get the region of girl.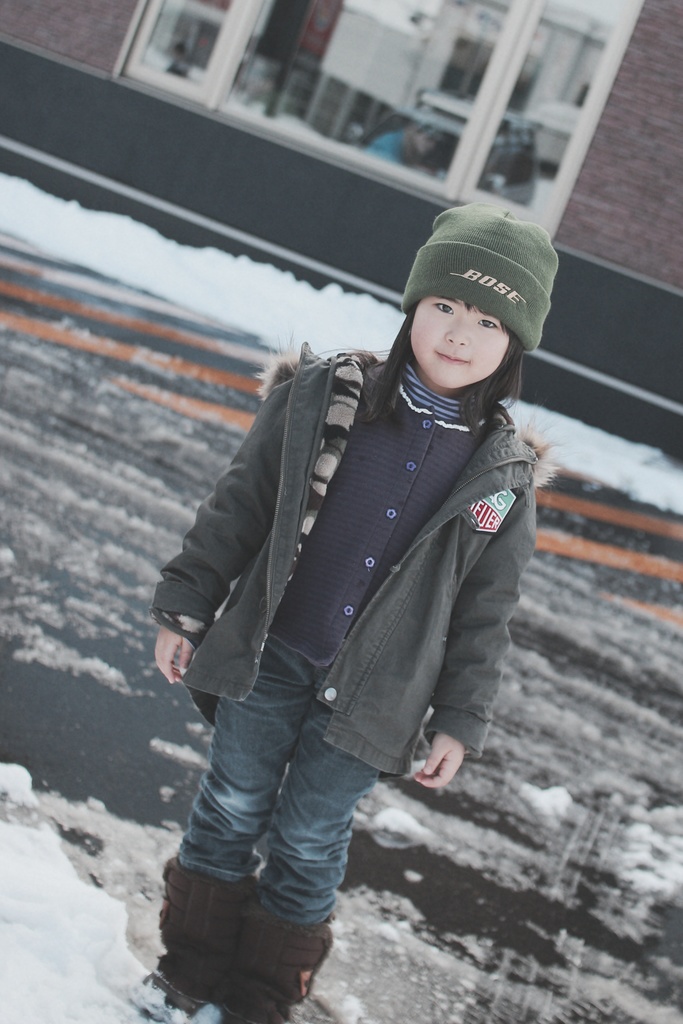
<region>155, 199, 566, 1023</region>.
